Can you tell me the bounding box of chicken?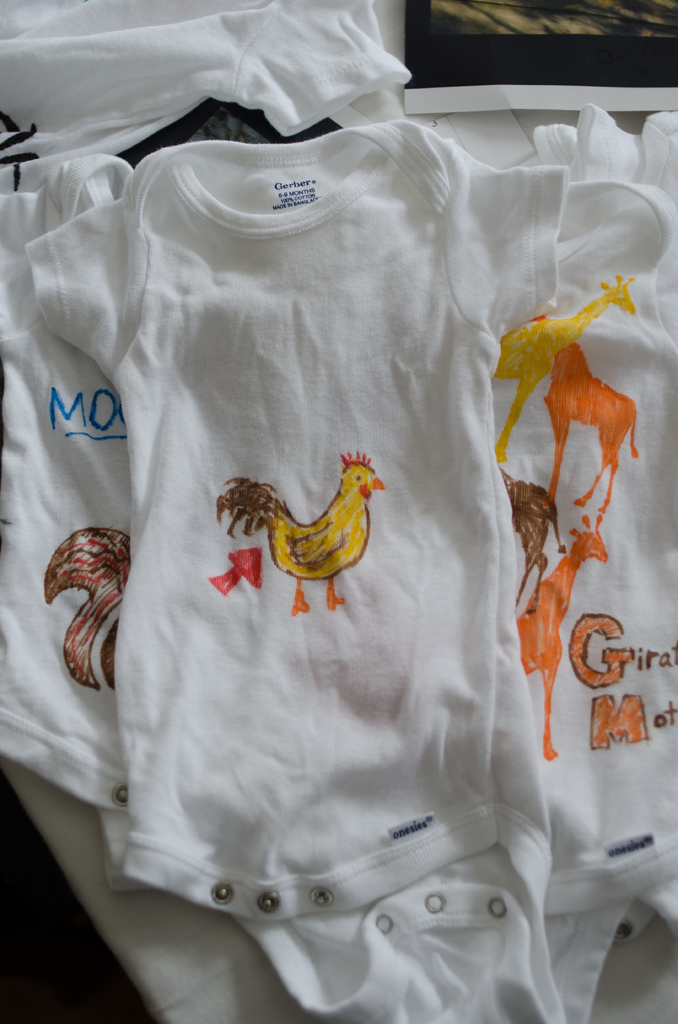
box=[193, 451, 412, 624].
